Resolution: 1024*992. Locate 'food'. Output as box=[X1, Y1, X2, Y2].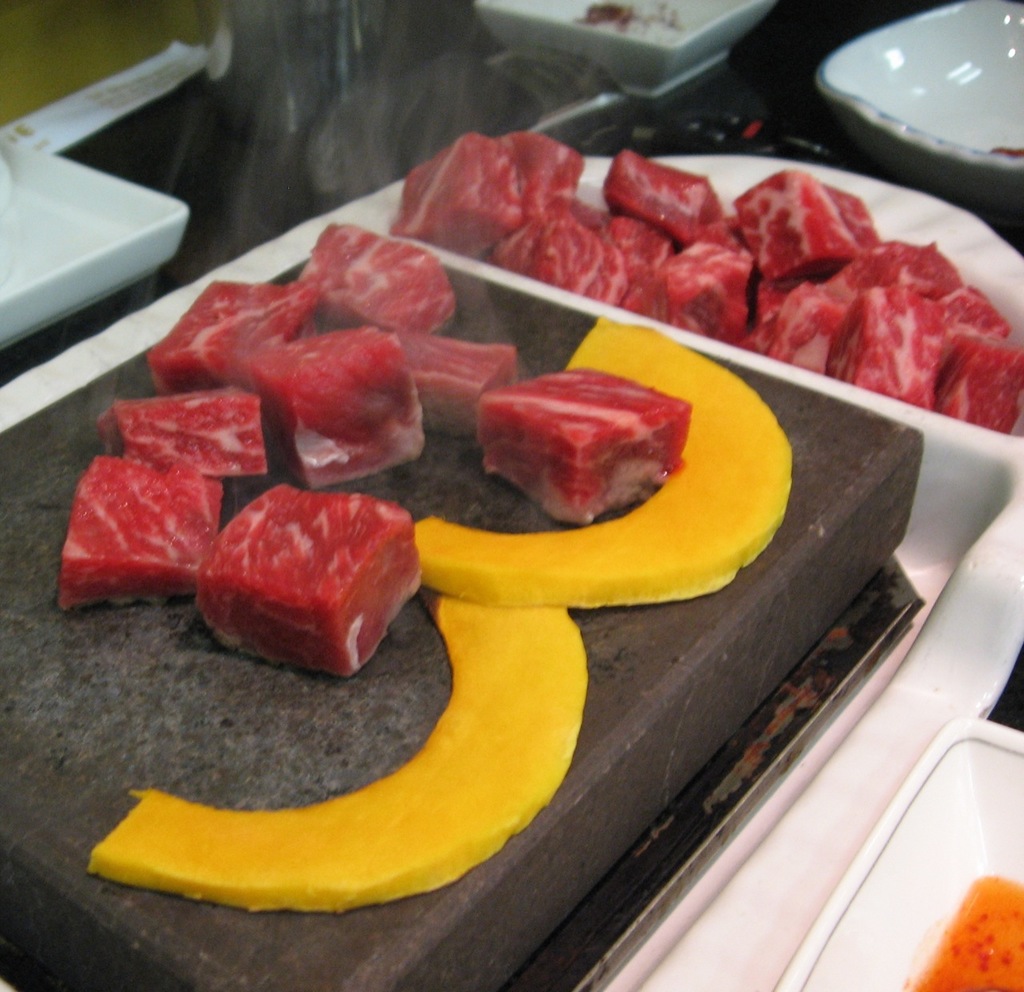
box=[59, 454, 226, 608].
